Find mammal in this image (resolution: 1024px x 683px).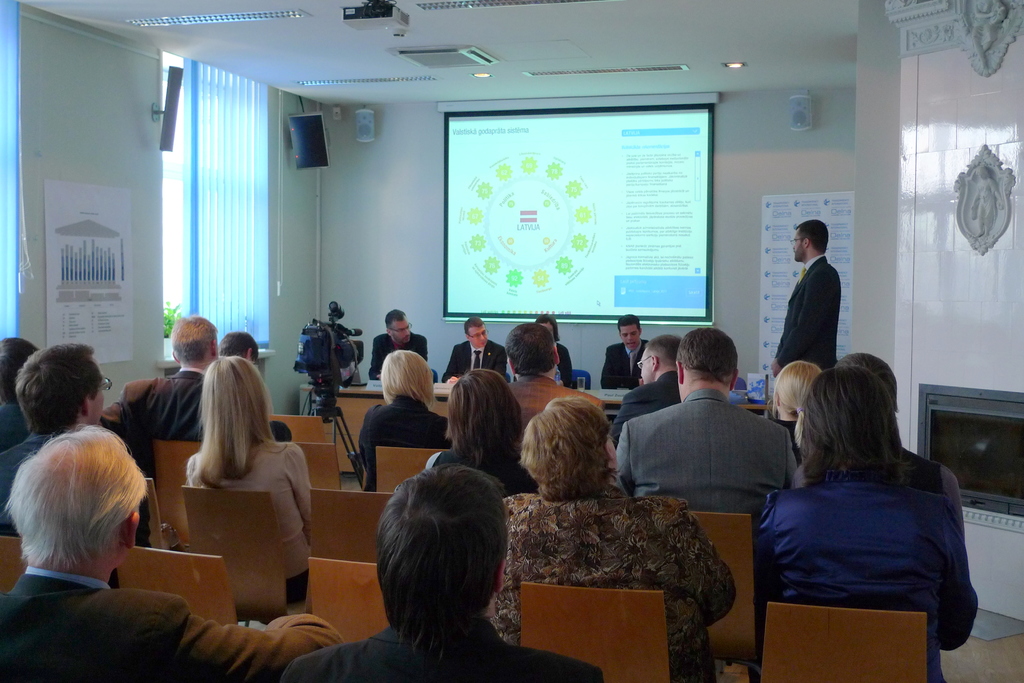
358/350/448/495.
